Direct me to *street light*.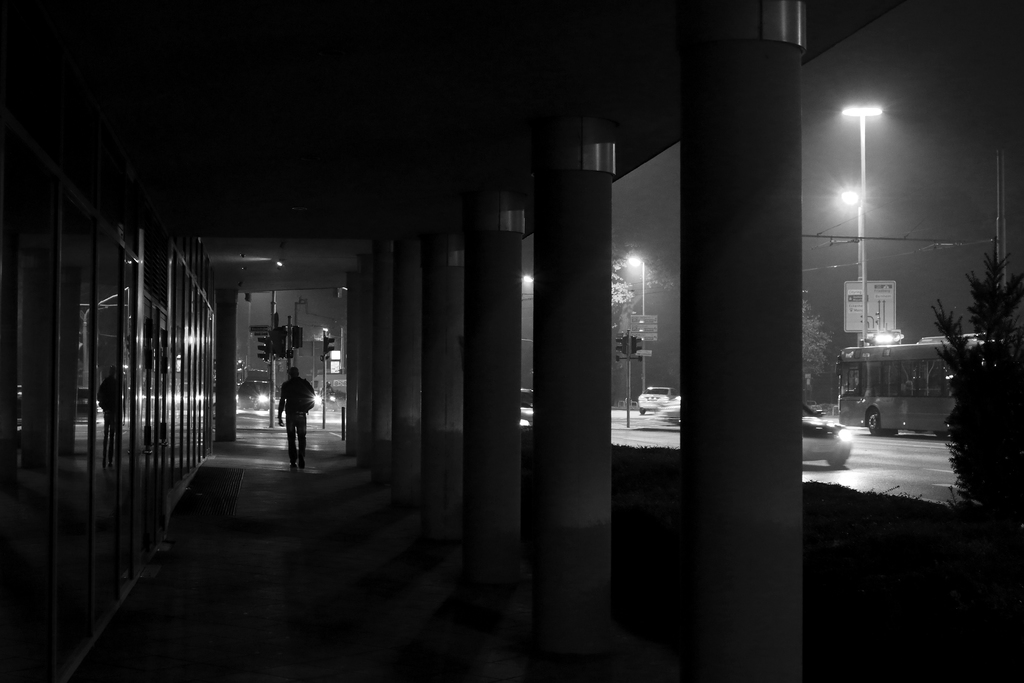
Direction: detection(627, 253, 647, 393).
